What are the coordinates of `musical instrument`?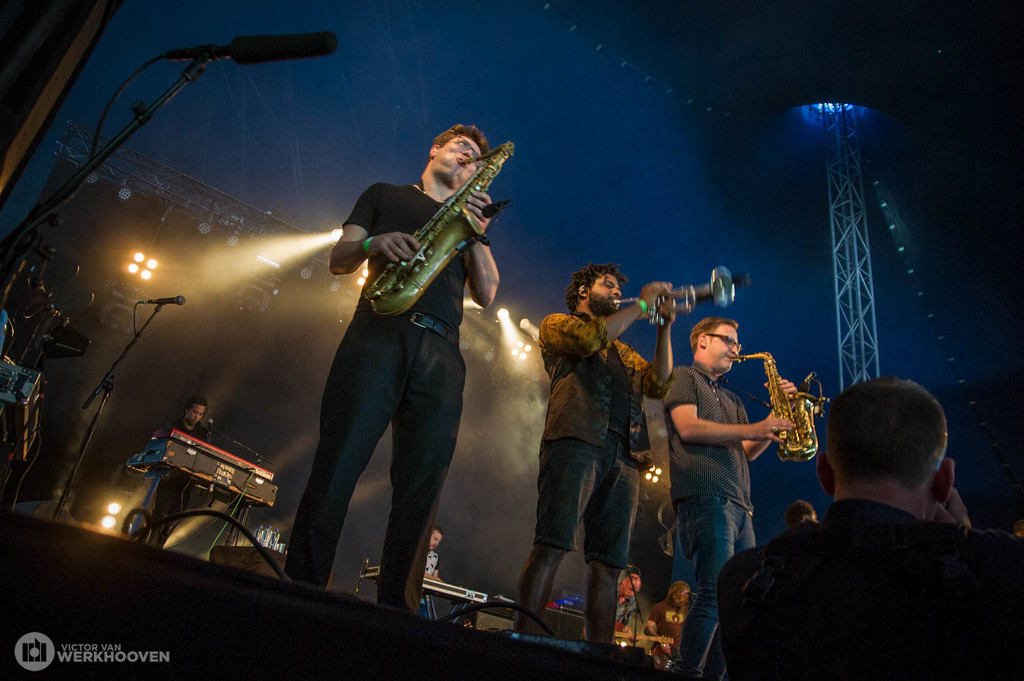
614/266/738/328.
